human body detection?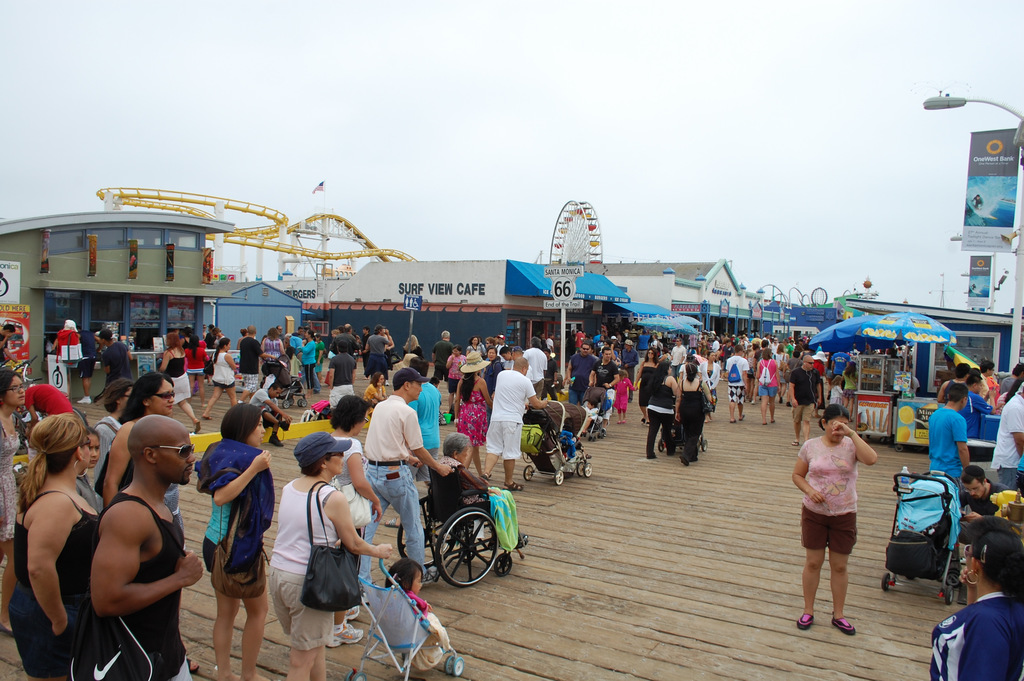
detection(4, 474, 109, 680)
